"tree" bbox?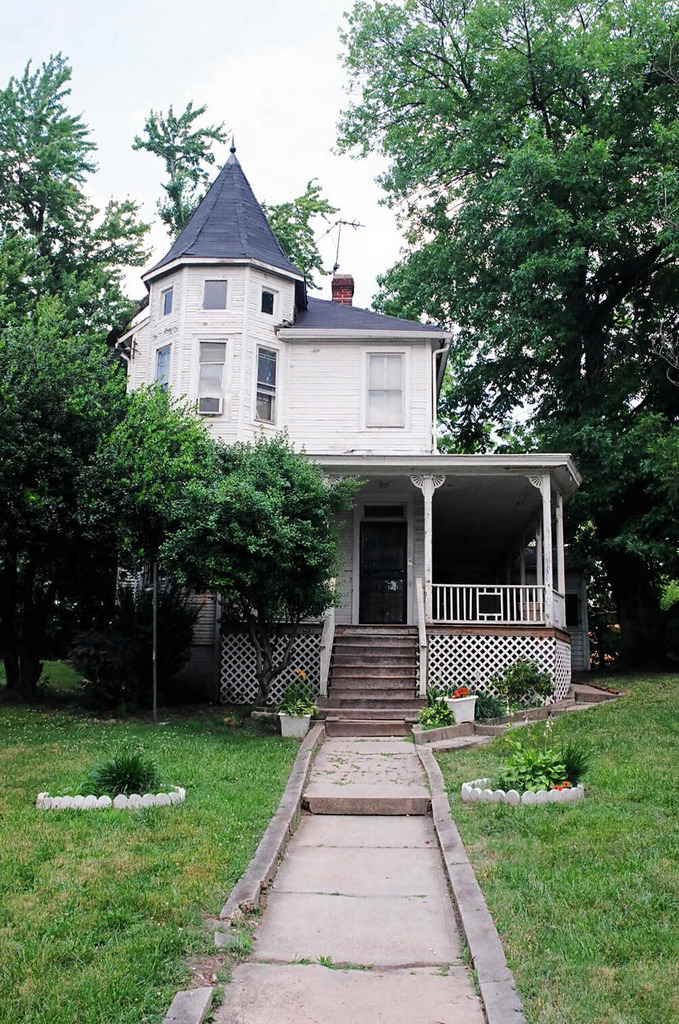
locate(0, 46, 373, 715)
